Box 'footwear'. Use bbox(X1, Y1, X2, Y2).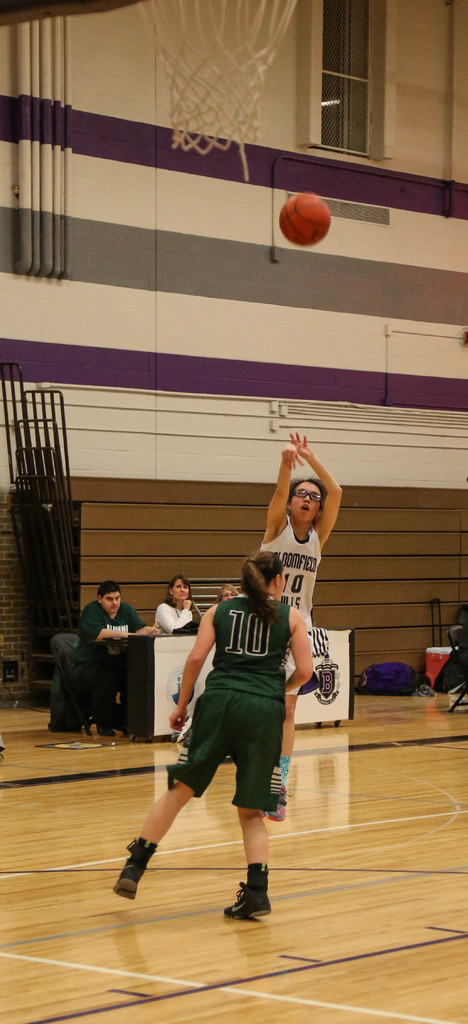
bbox(120, 702, 141, 732).
